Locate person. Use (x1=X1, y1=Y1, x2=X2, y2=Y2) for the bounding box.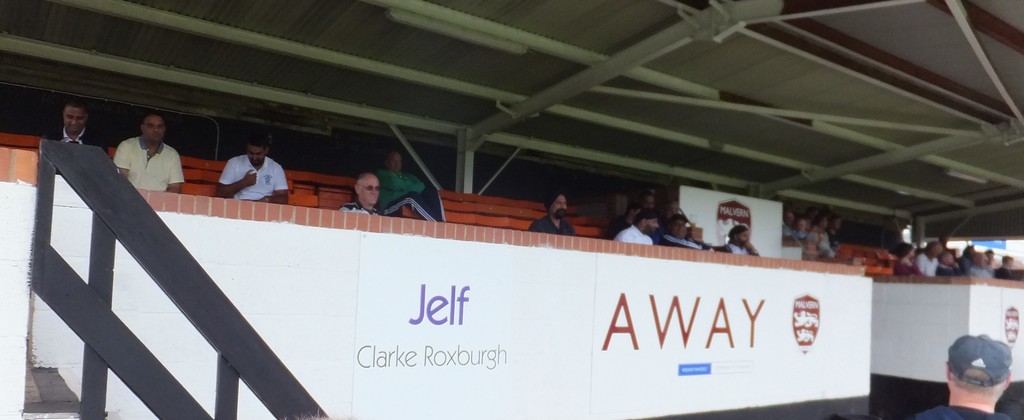
(x1=921, y1=330, x2=1023, y2=419).
